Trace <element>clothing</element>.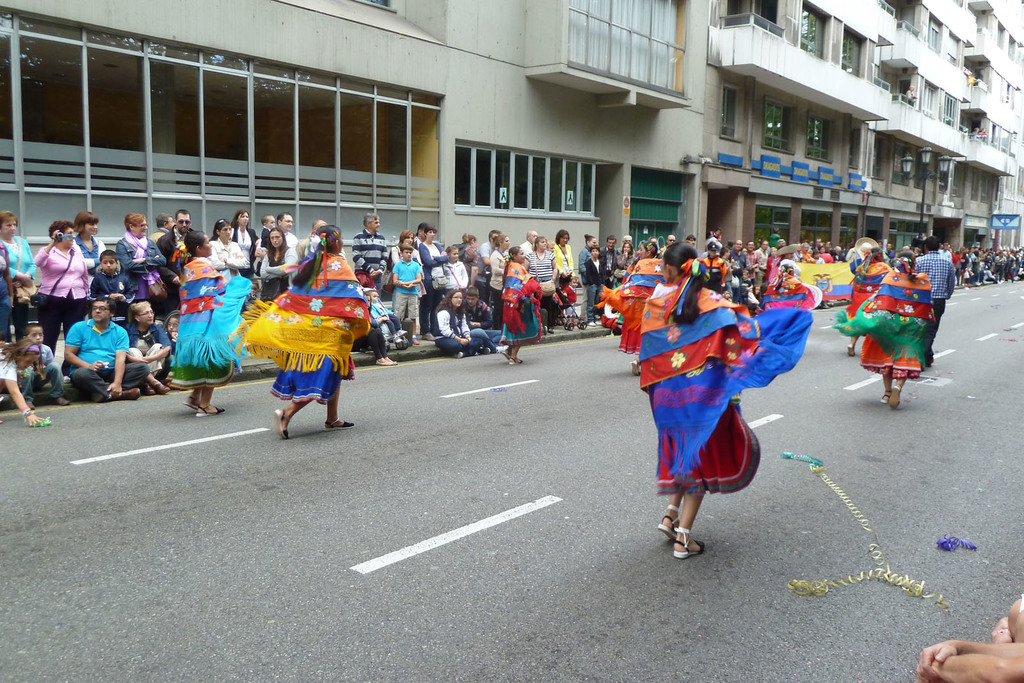
Traced to select_region(43, 297, 85, 339).
